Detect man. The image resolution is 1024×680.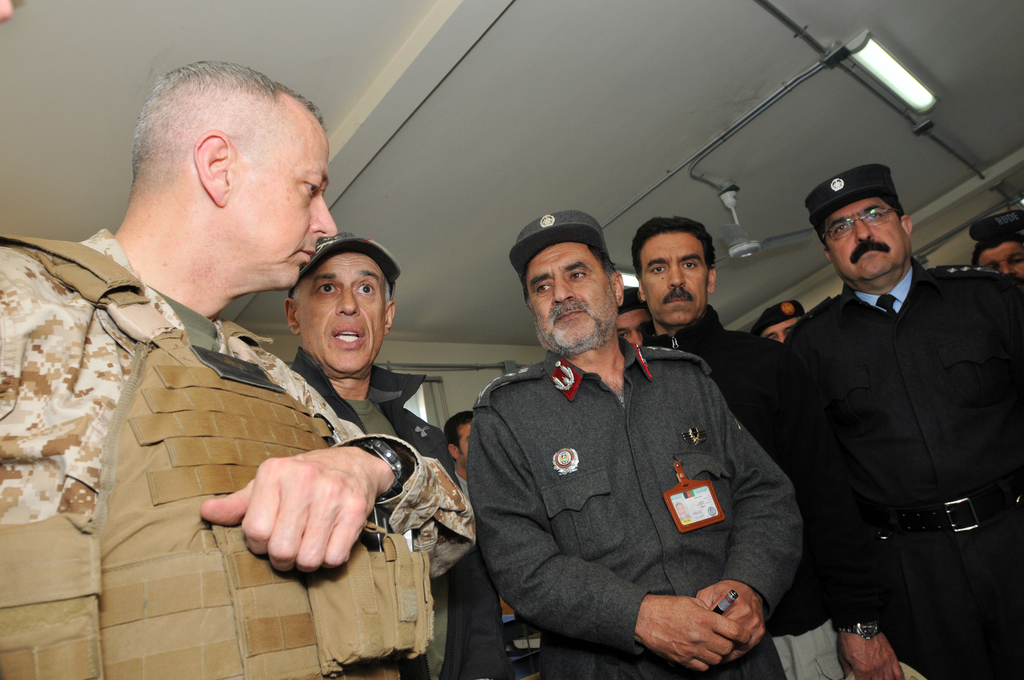
[276,227,510,679].
